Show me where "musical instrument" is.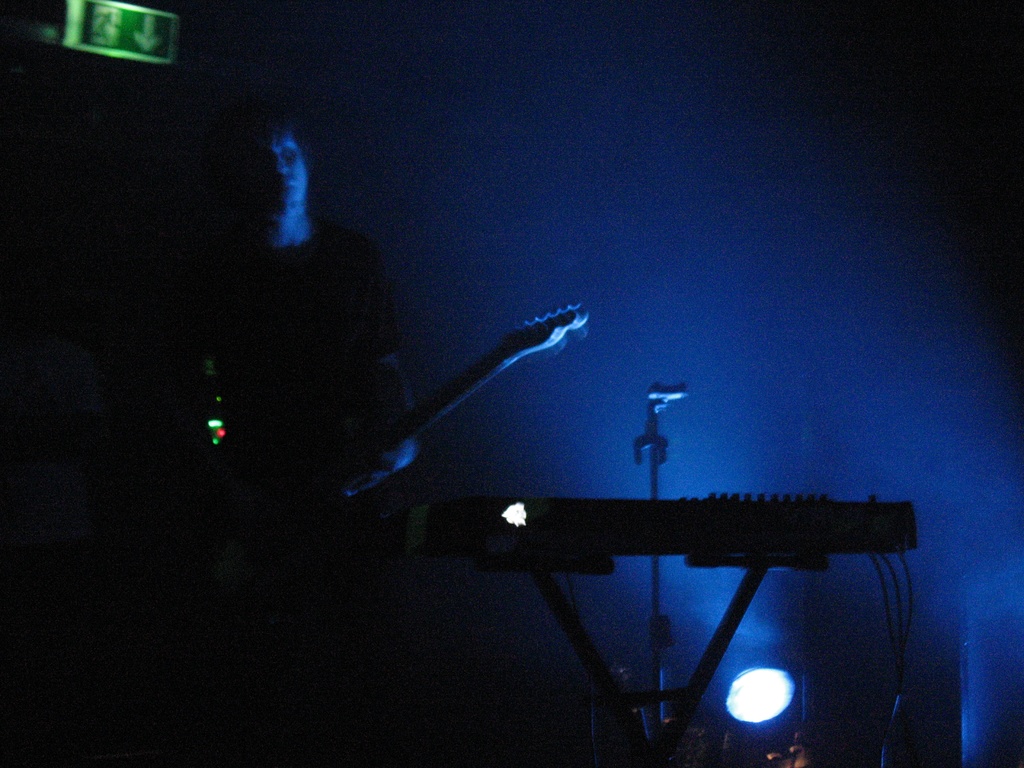
"musical instrument" is at <bbox>416, 492, 922, 767</bbox>.
